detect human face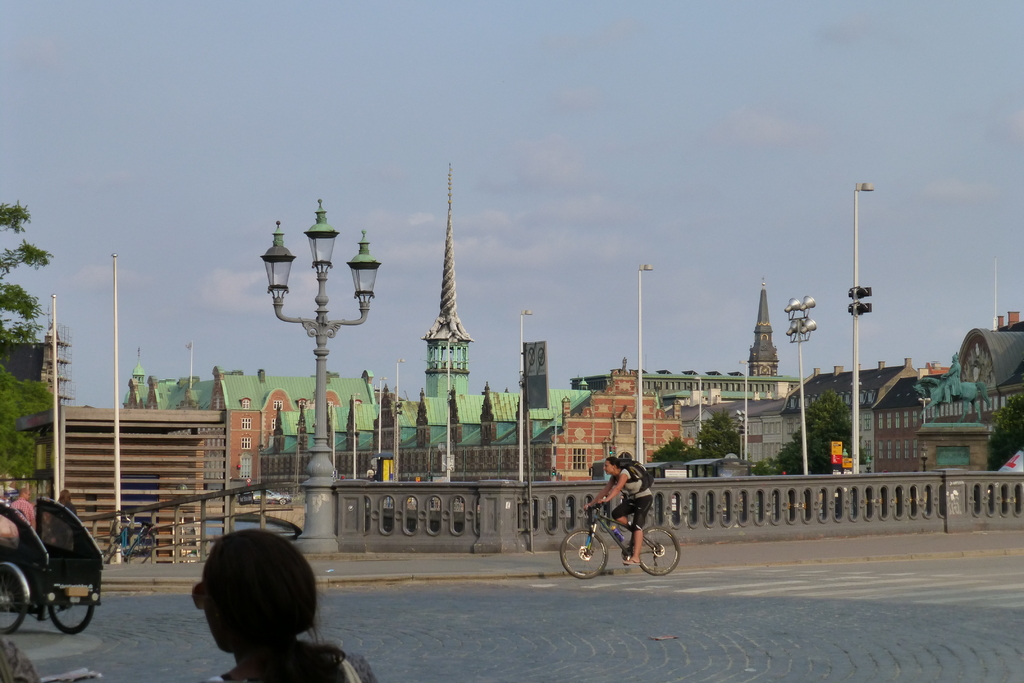
Rect(22, 490, 31, 503)
